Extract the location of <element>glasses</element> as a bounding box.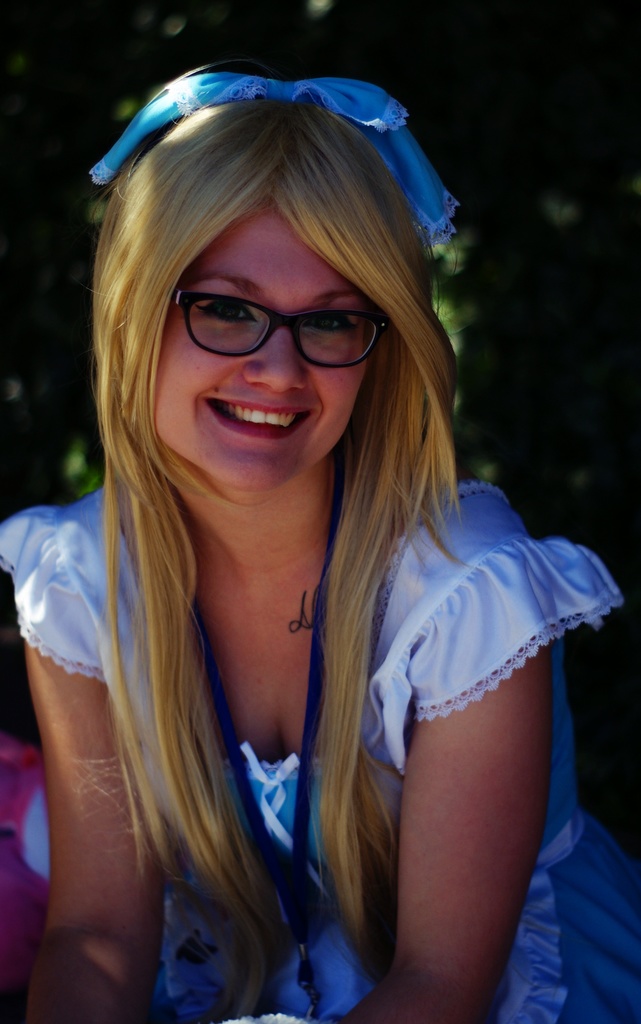
[169, 271, 397, 369].
